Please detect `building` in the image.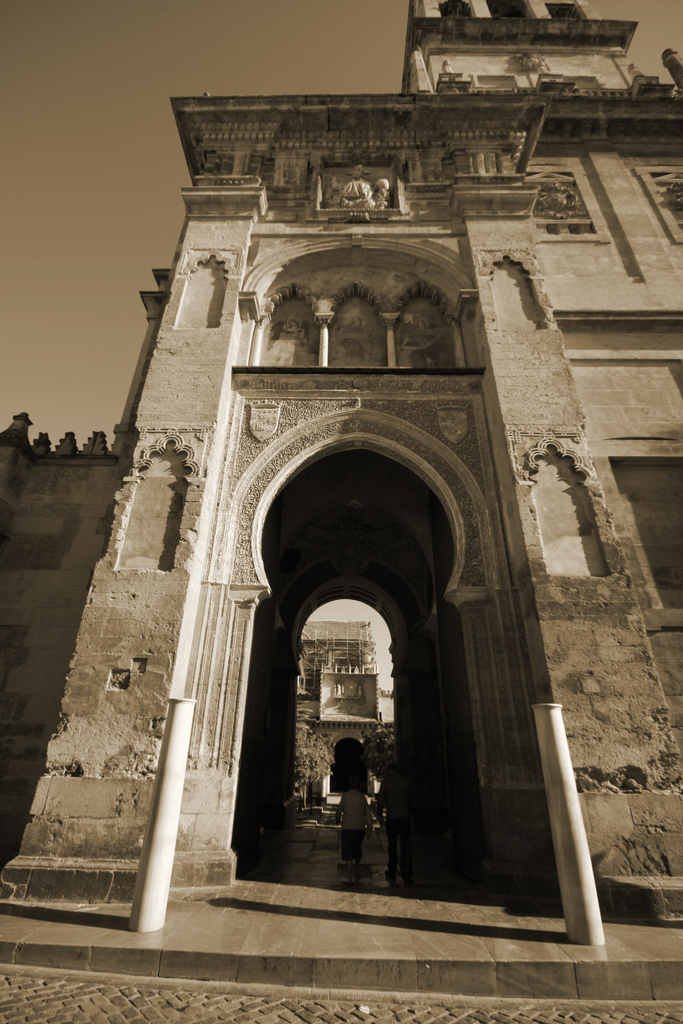
[299, 616, 380, 803].
